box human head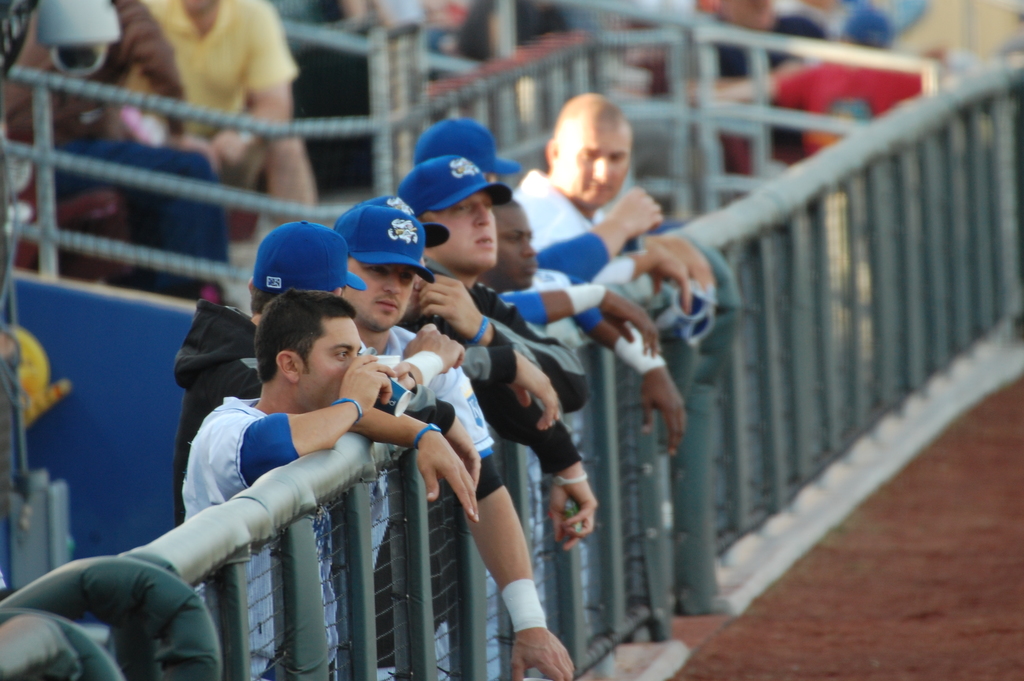
x1=486, y1=186, x2=541, y2=290
